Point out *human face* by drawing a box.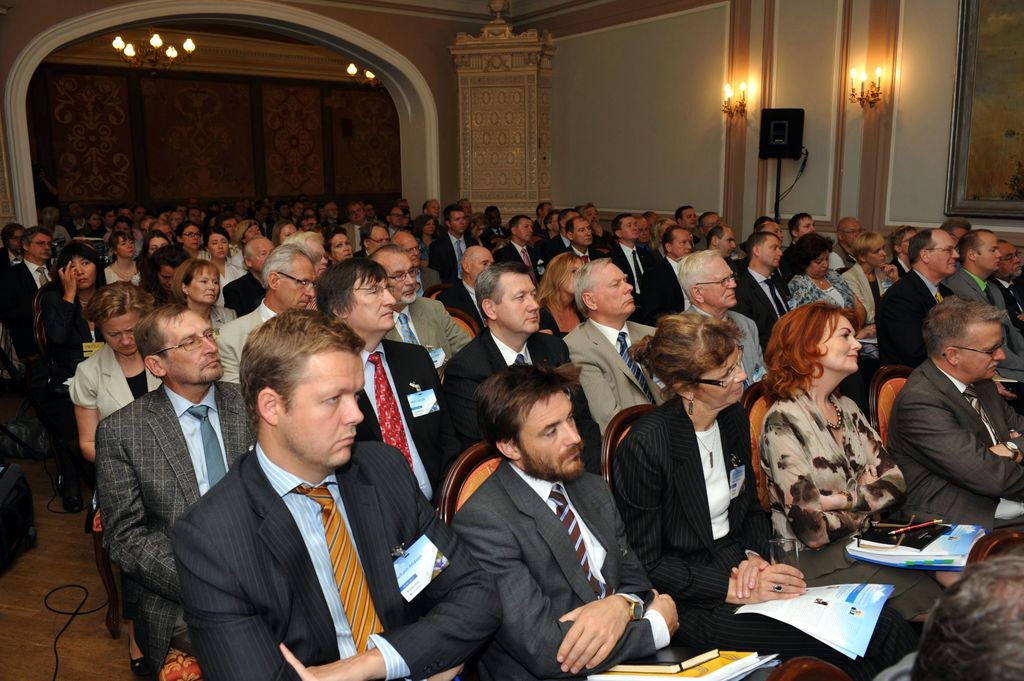
Rect(670, 231, 691, 260).
